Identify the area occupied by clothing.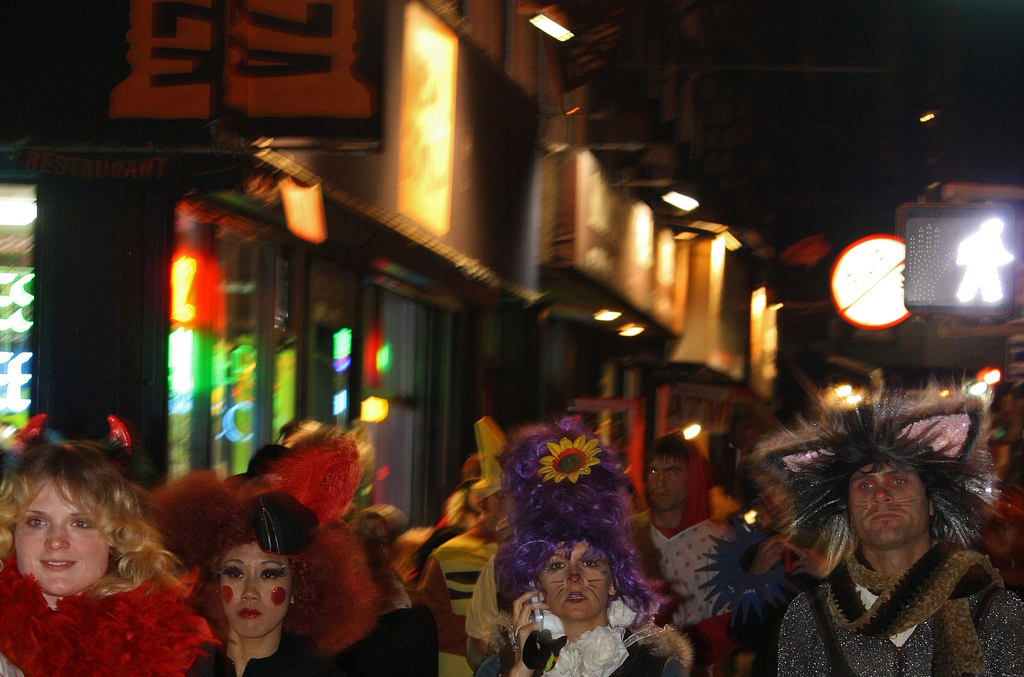
Area: bbox=[774, 511, 1010, 669].
